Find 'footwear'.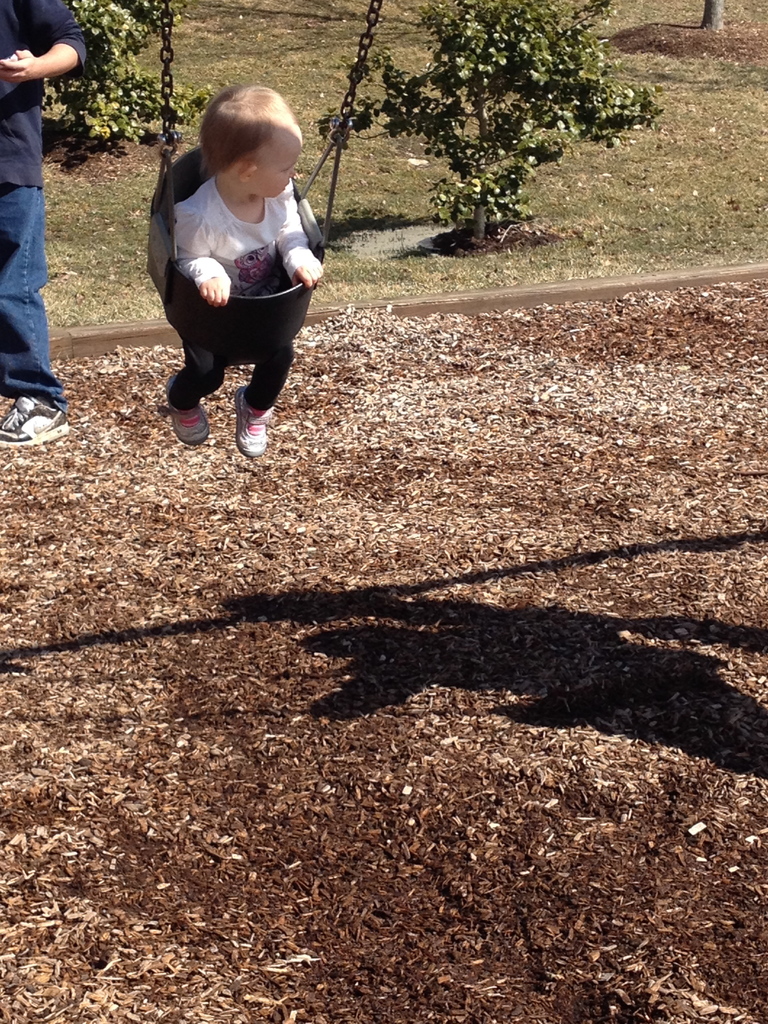
157 374 219 447.
